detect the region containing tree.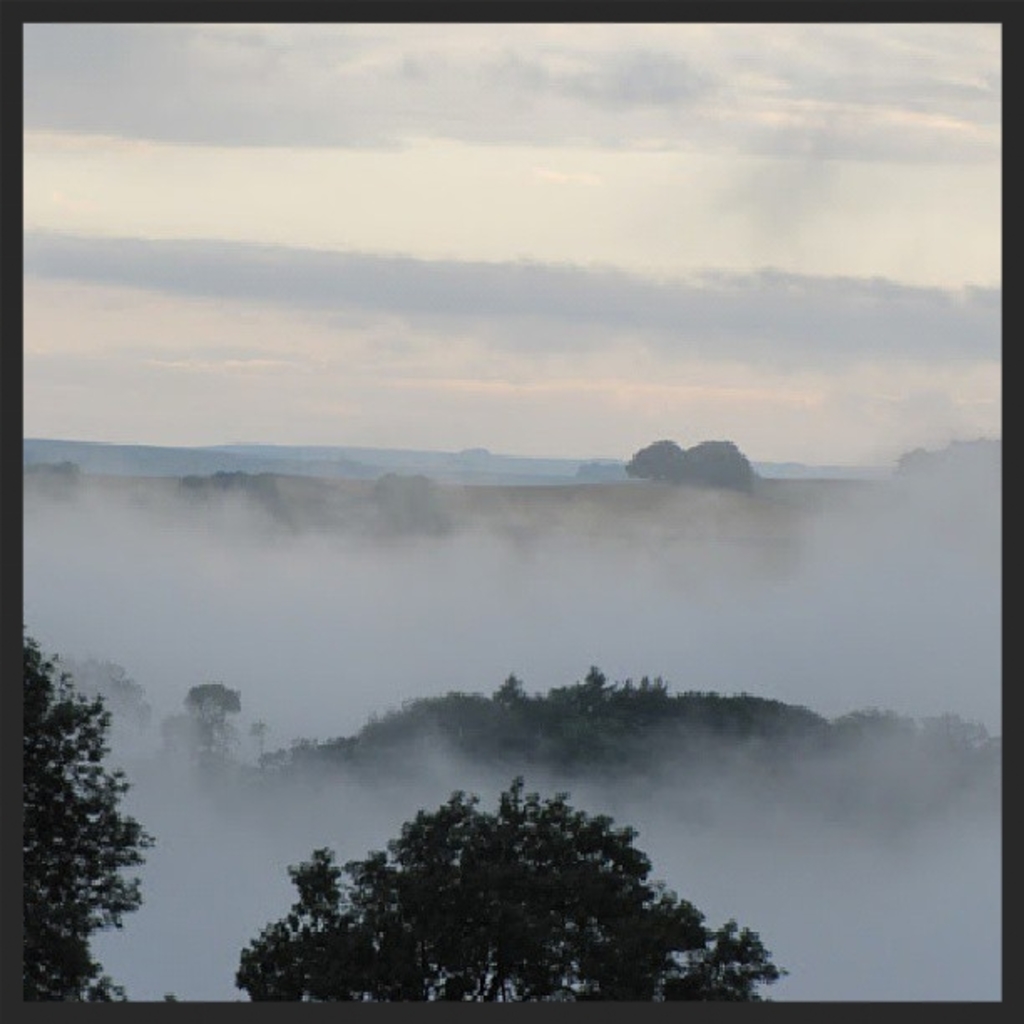
x1=23 y1=632 x2=151 y2=1014.
